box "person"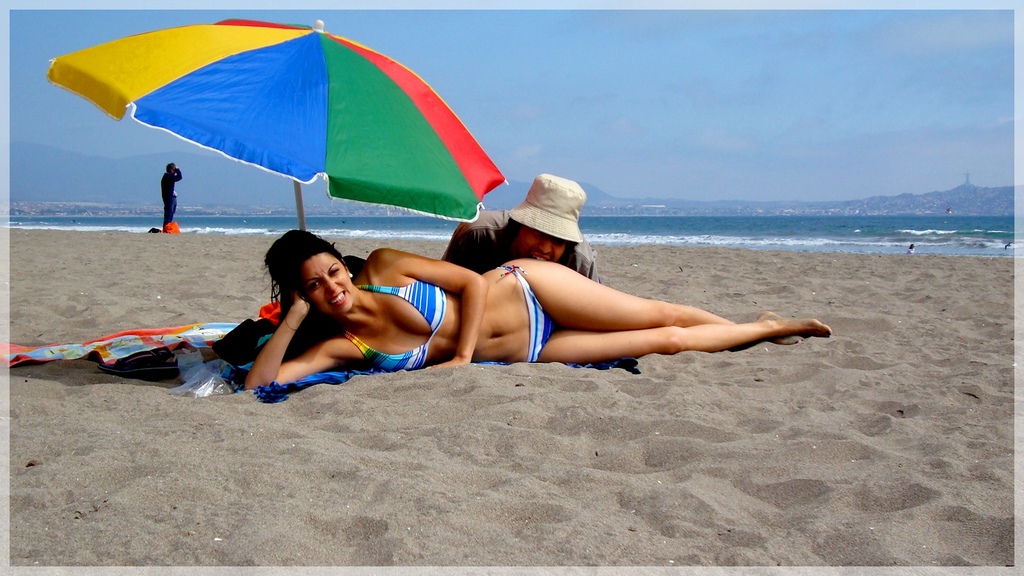
crop(246, 228, 838, 390)
